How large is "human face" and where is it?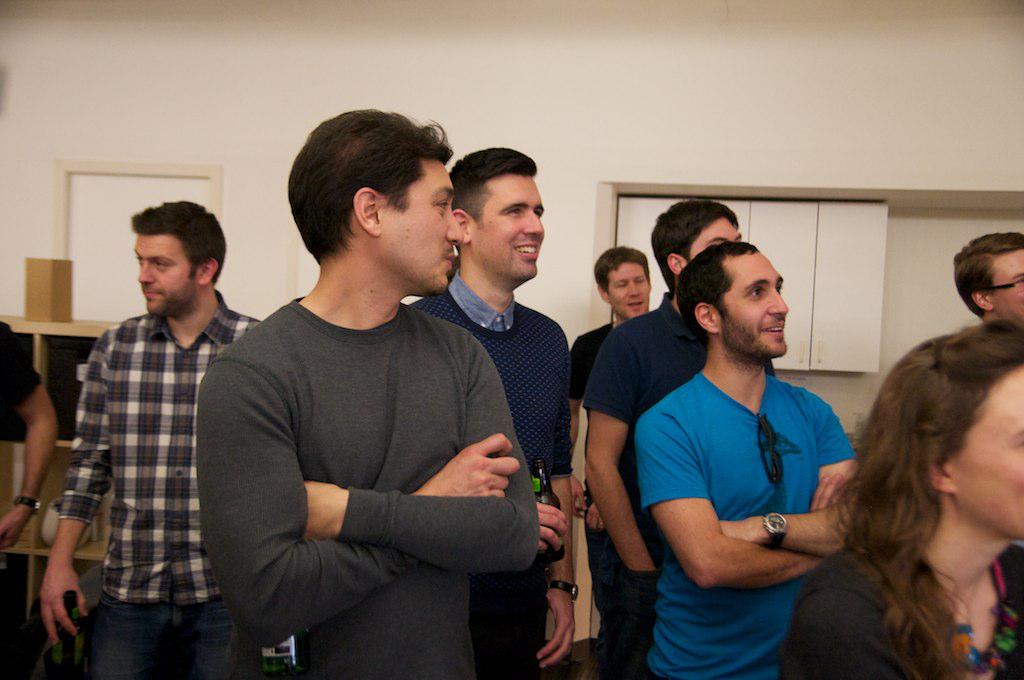
Bounding box: bbox=[607, 265, 648, 324].
